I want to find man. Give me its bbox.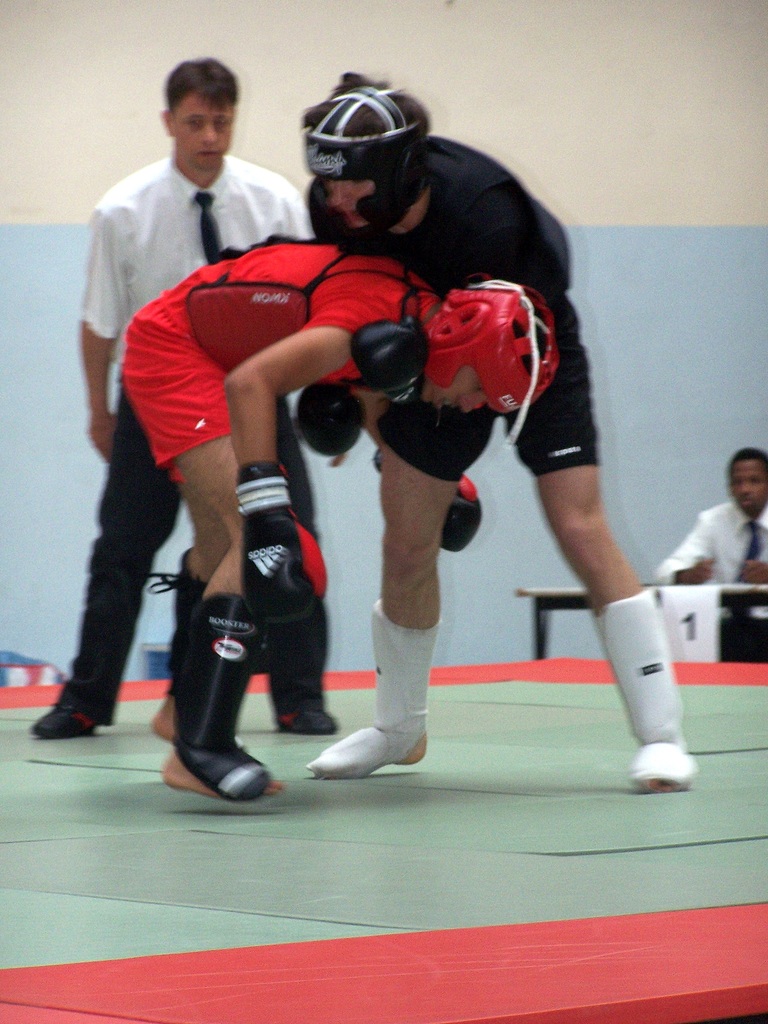
select_region(53, 68, 344, 762).
